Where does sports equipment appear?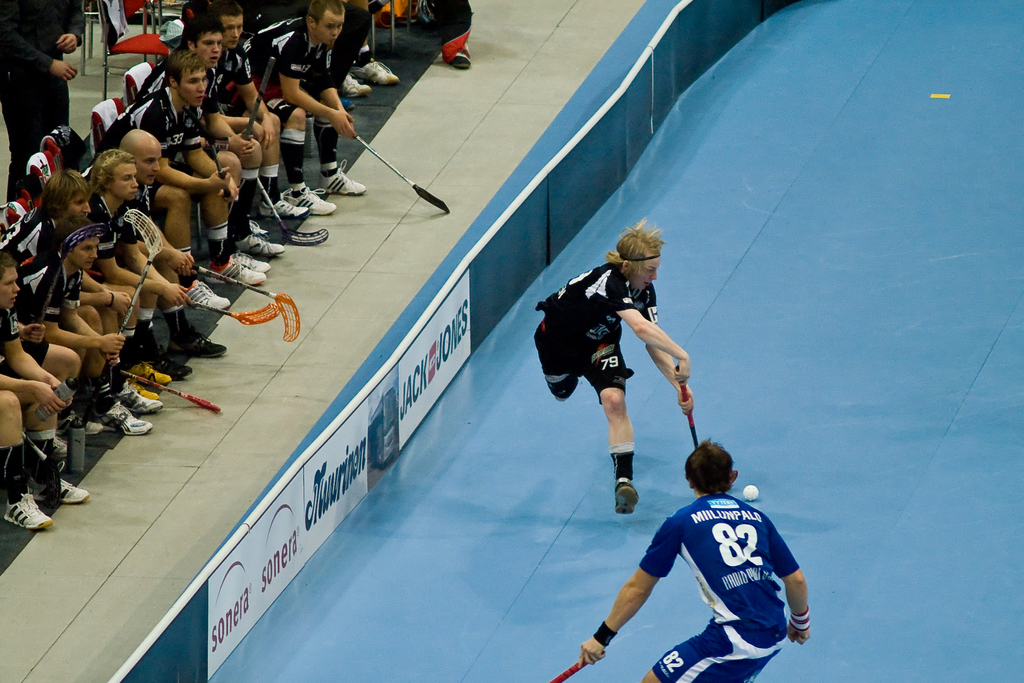
Appears at (left=241, top=55, right=280, bottom=145).
